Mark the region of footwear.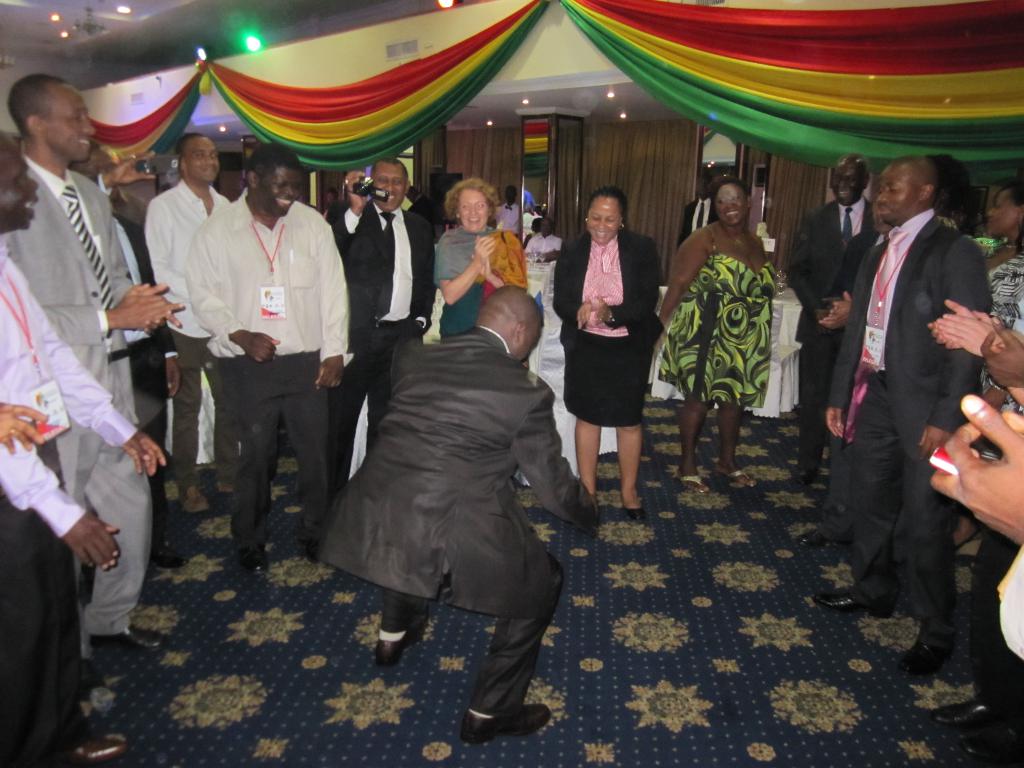
Region: bbox=[624, 504, 647, 519].
